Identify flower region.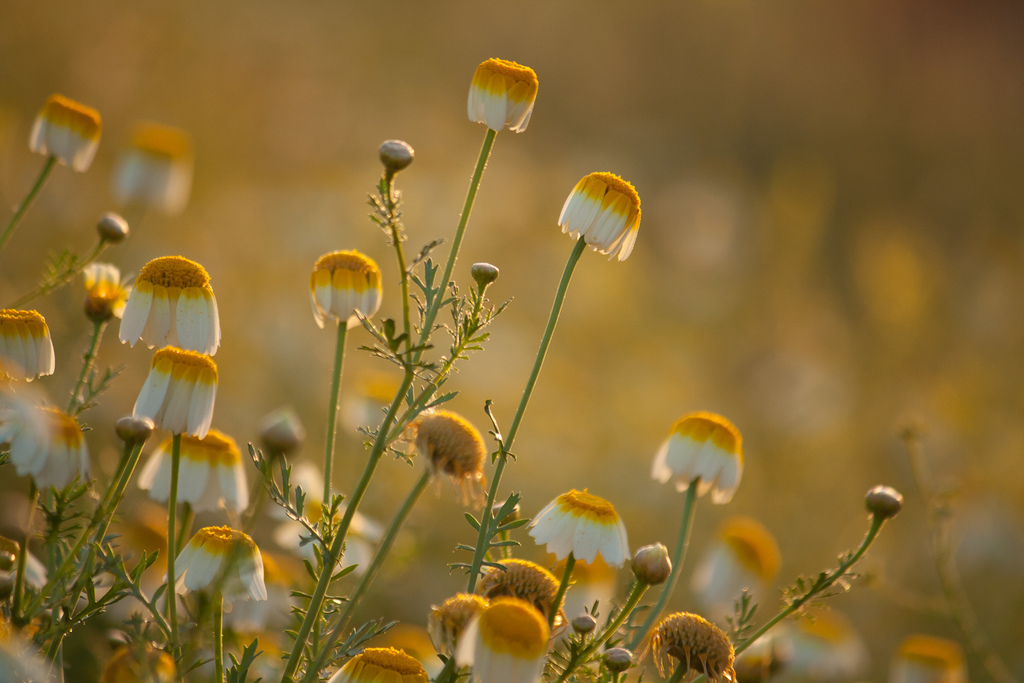
Region: box(307, 249, 383, 331).
